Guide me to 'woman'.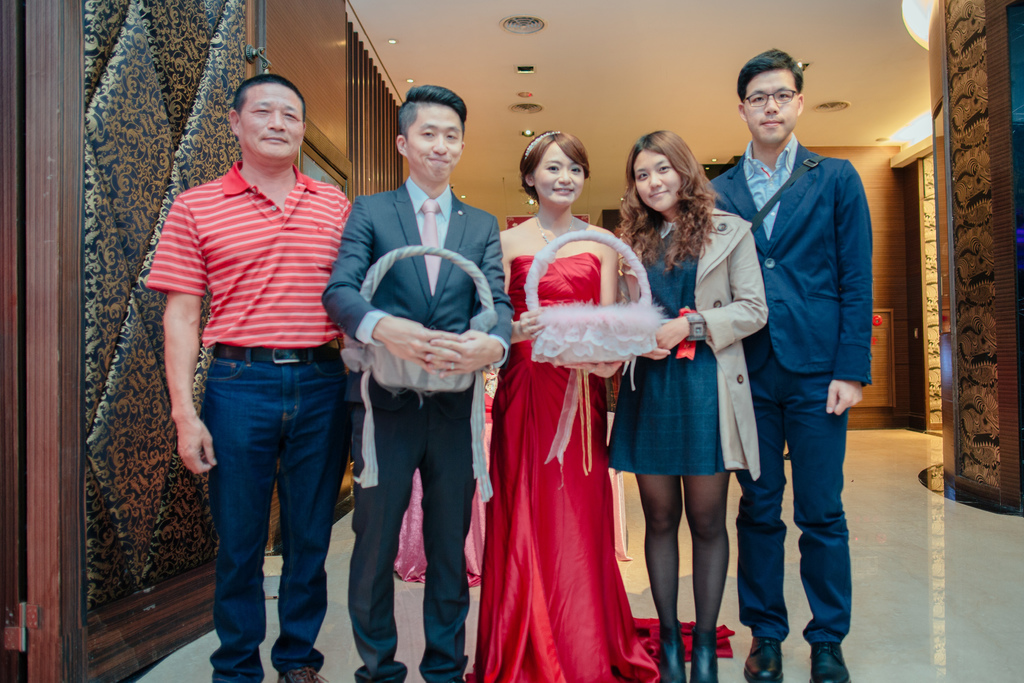
Guidance: <box>496,128,666,682</box>.
